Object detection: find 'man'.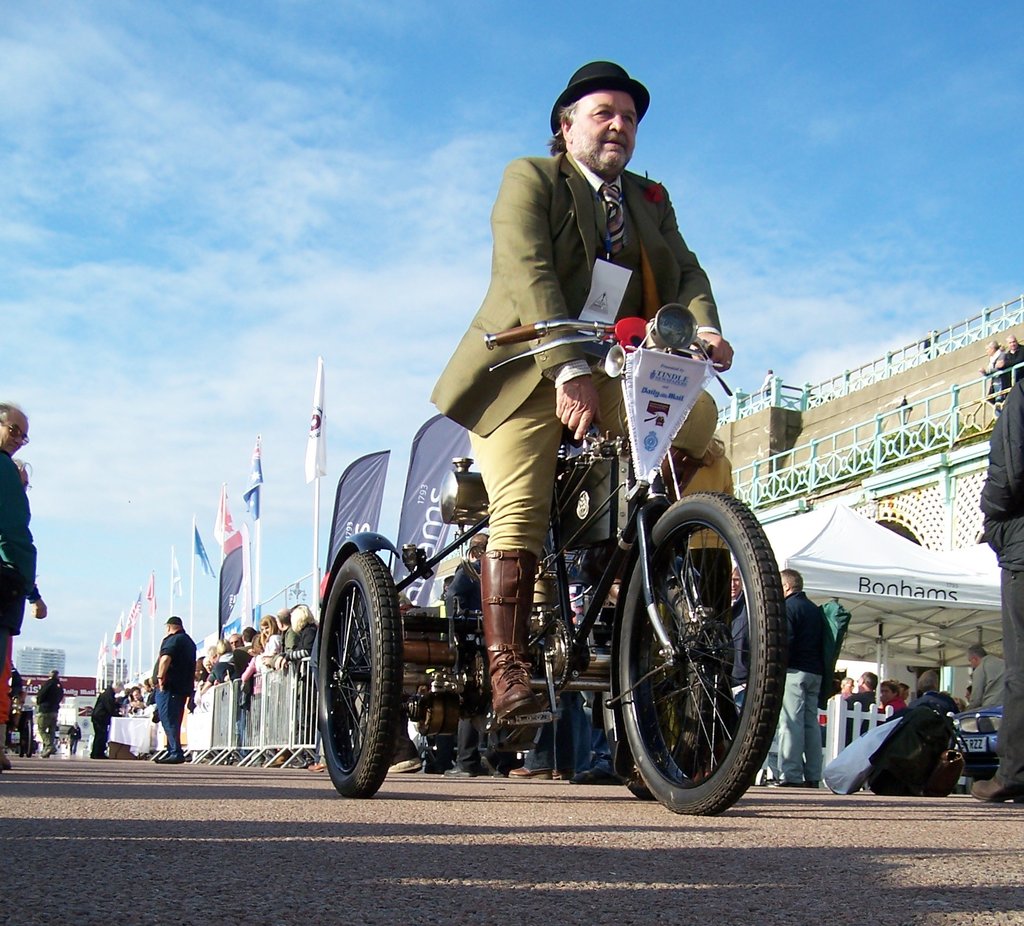
x1=32 y1=668 x2=67 y2=758.
